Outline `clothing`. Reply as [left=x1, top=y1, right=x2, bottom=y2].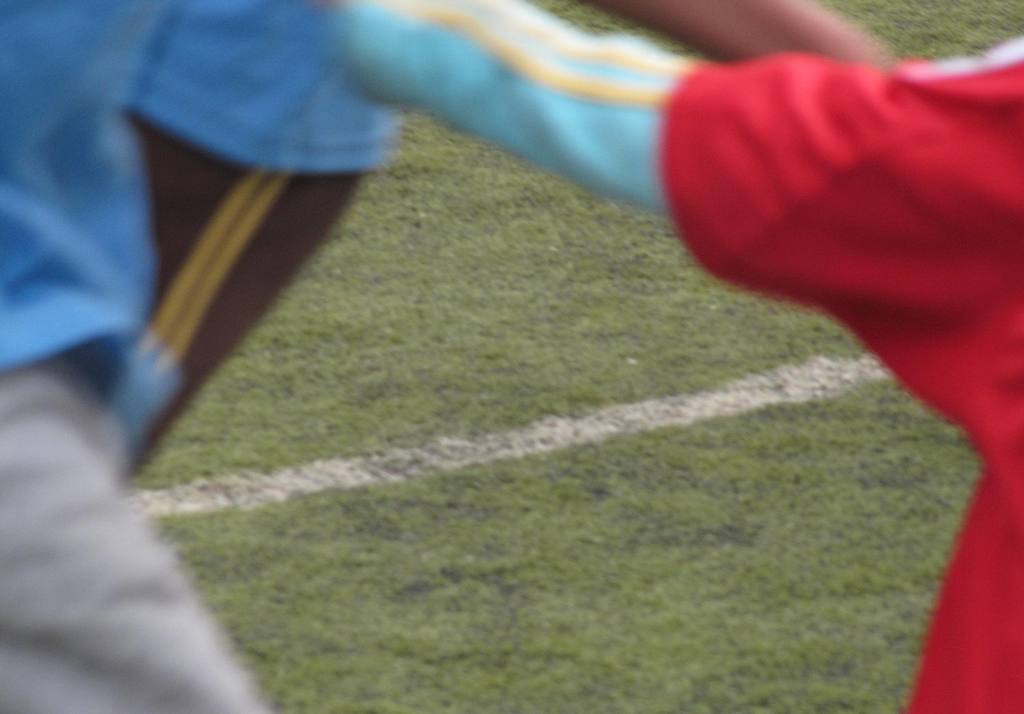
[left=4, top=1, right=387, bottom=710].
